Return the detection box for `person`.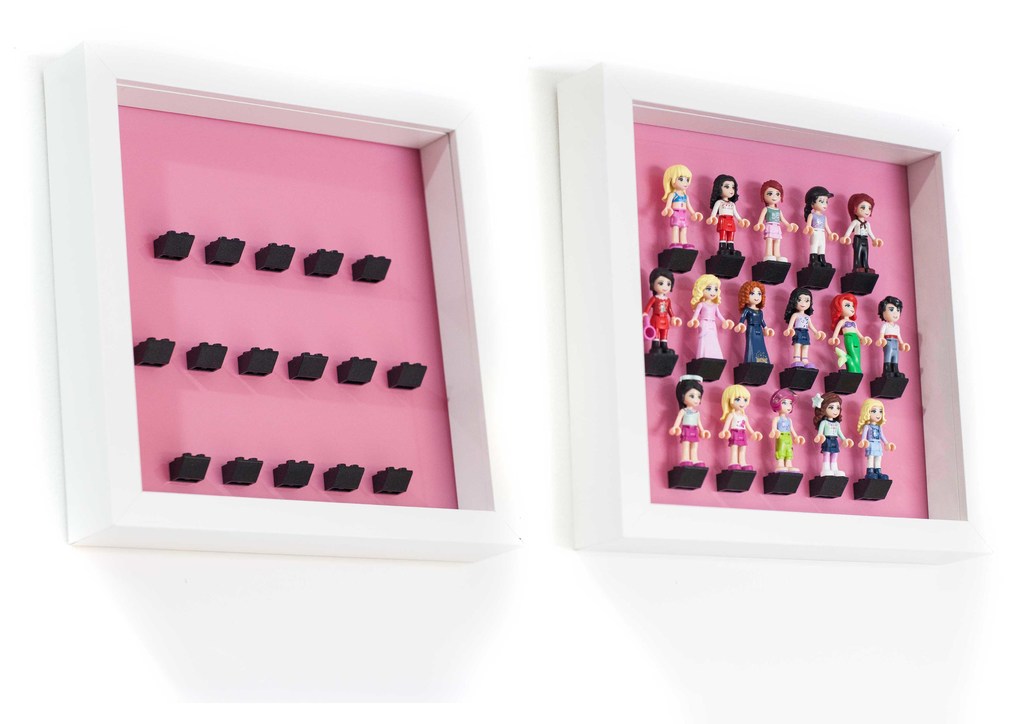
pyautogui.locateOnScreen(754, 178, 800, 268).
